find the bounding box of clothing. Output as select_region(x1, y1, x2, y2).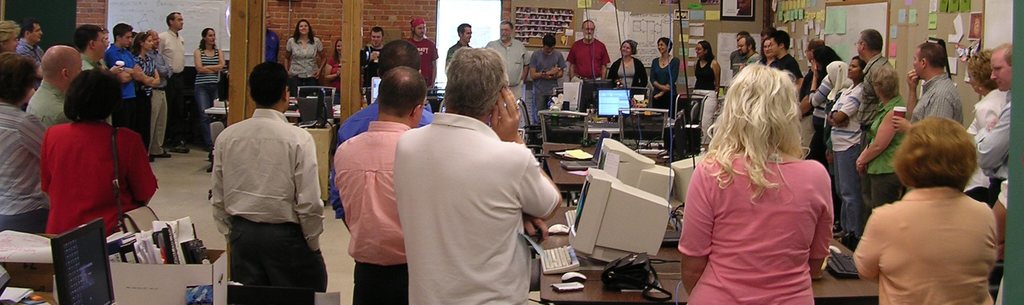
select_region(604, 57, 649, 91).
